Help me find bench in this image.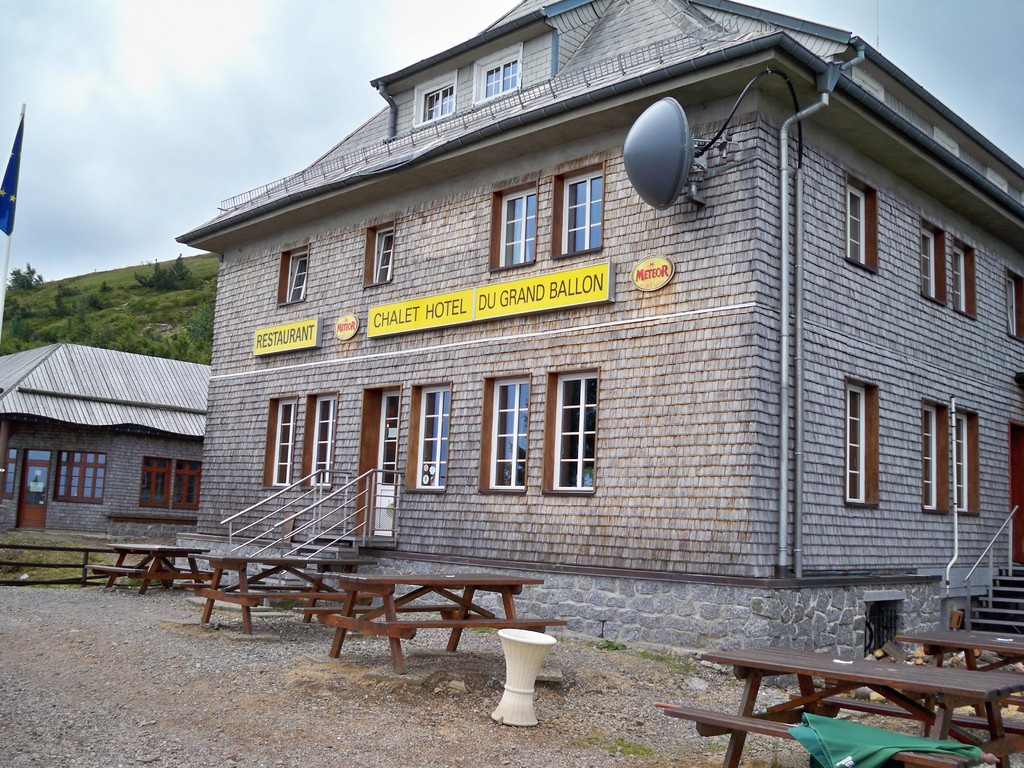
Found it: {"x1": 186, "y1": 553, "x2": 371, "y2": 637}.
